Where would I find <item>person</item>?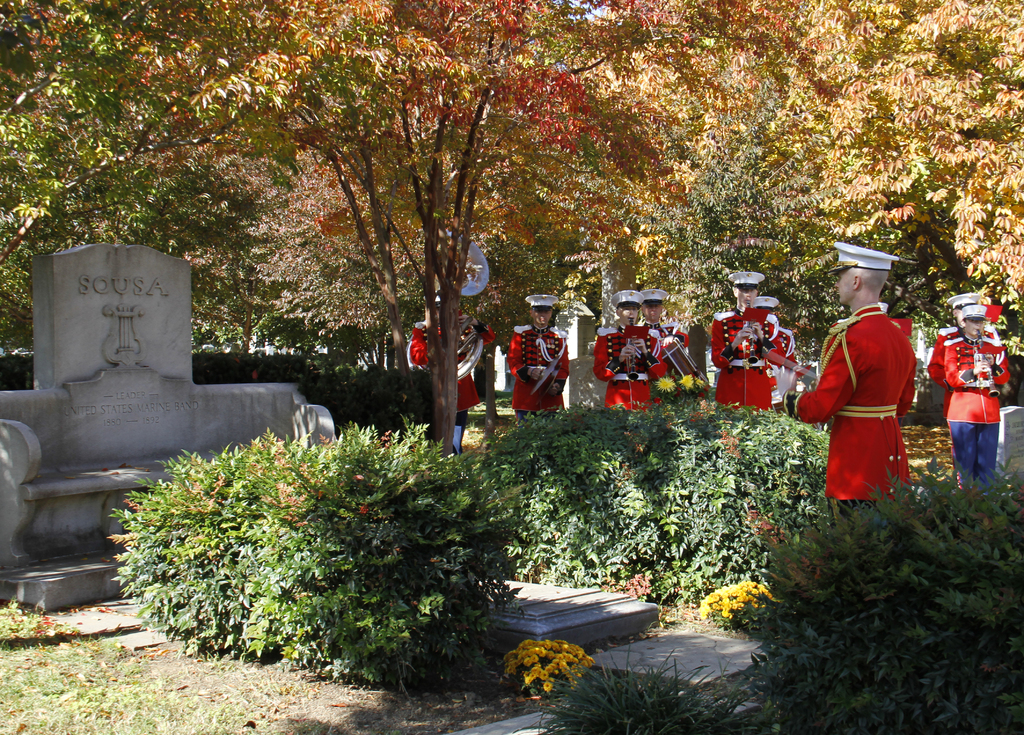
At 810:252:930:531.
